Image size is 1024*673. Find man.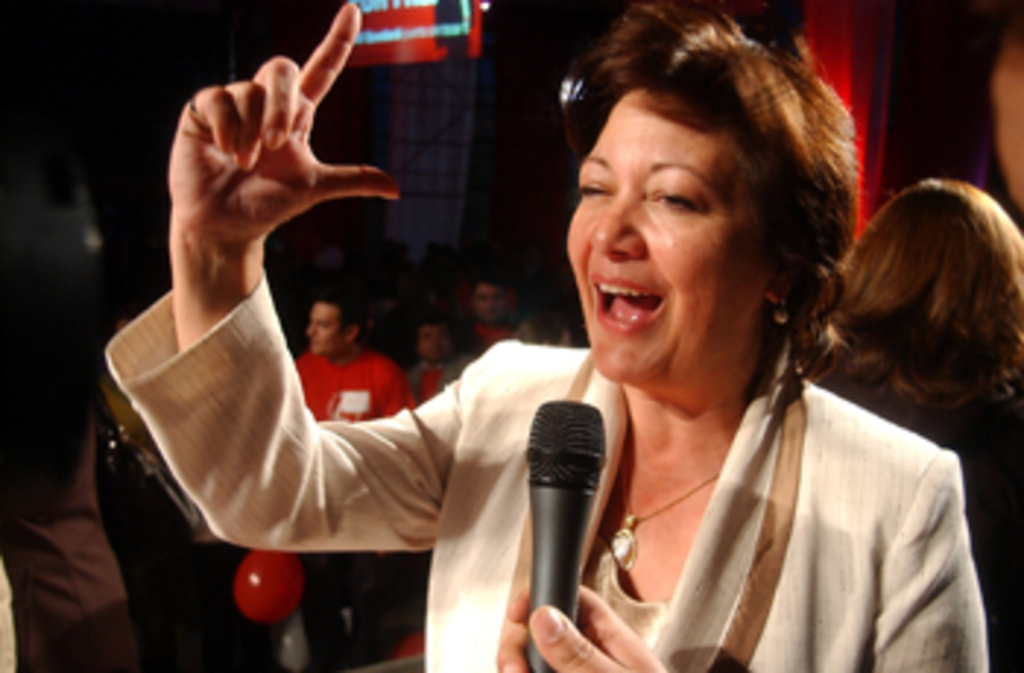
rect(407, 313, 477, 398).
